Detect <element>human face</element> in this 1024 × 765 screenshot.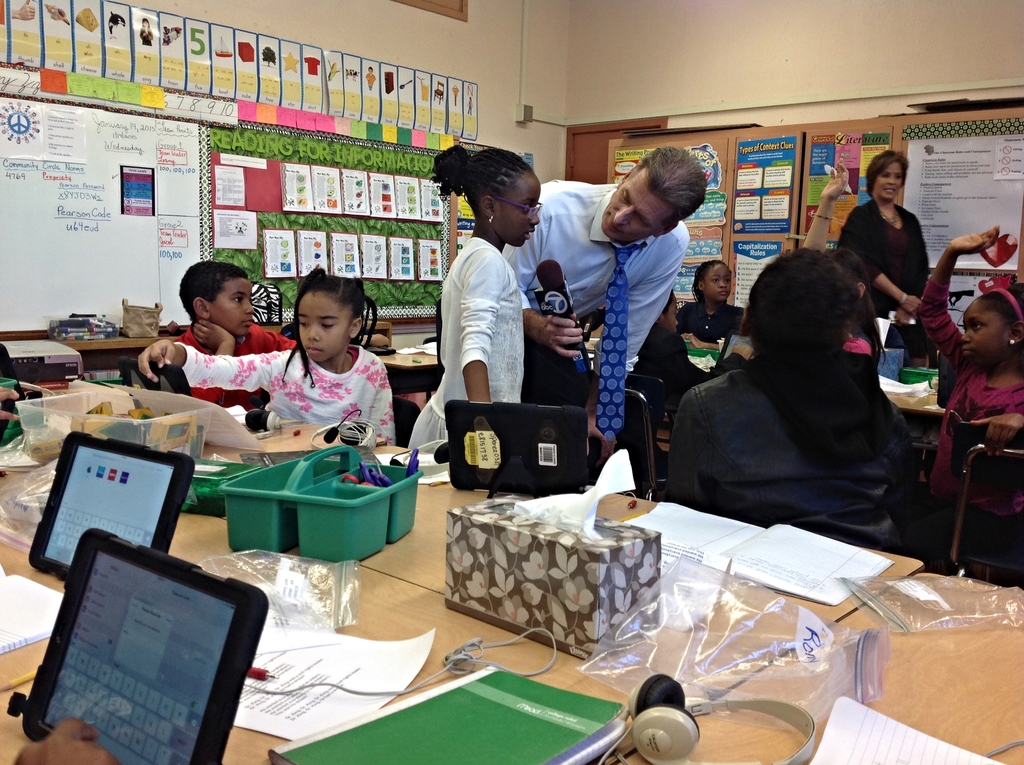
Detection: (664, 295, 679, 335).
